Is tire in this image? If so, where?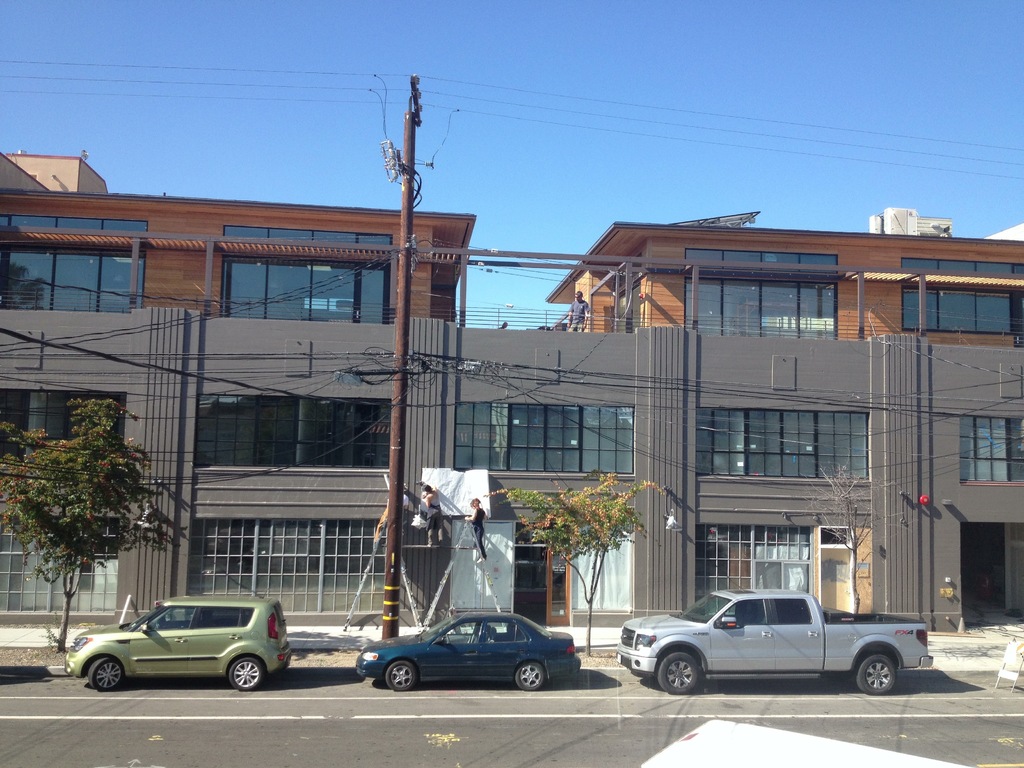
Yes, at Rect(648, 641, 721, 706).
